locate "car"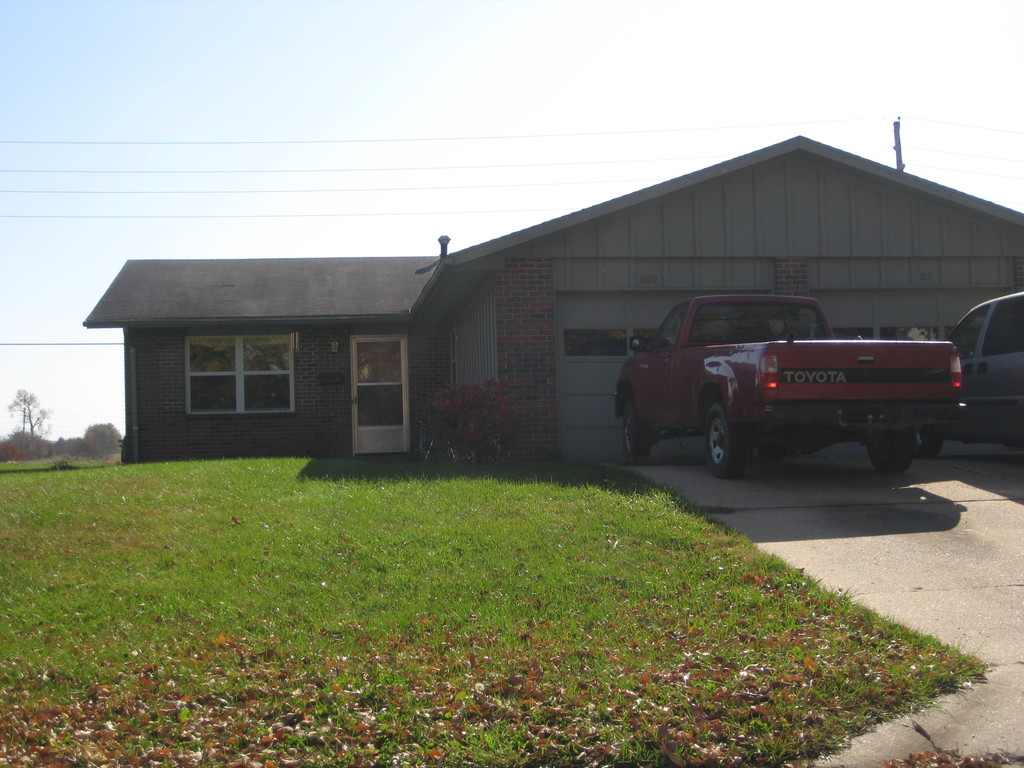
[x1=916, y1=289, x2=1023, y2=451]
